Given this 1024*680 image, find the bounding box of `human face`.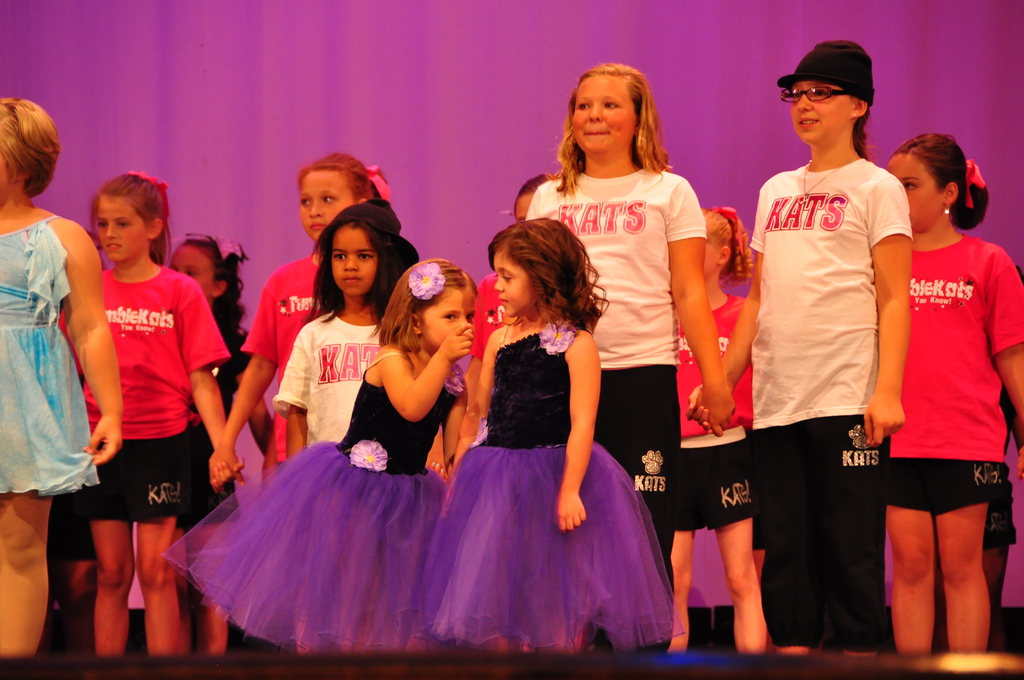
rect(701, 240, 720, 282).
